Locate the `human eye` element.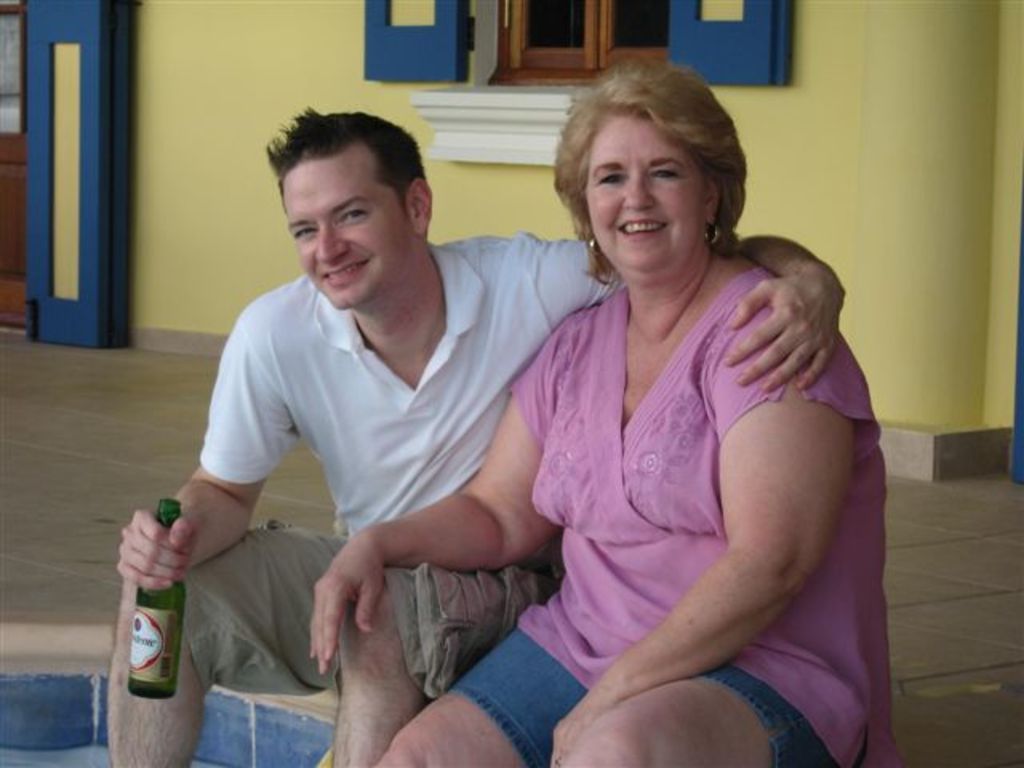
Element bbox: 293/224/318/242.
